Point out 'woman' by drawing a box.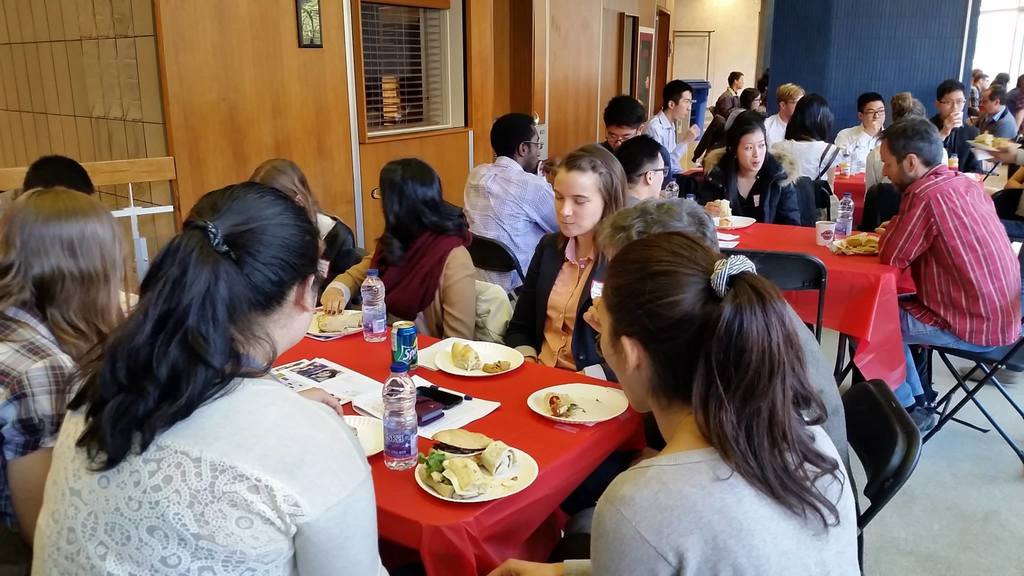
(314,154,479,343).
